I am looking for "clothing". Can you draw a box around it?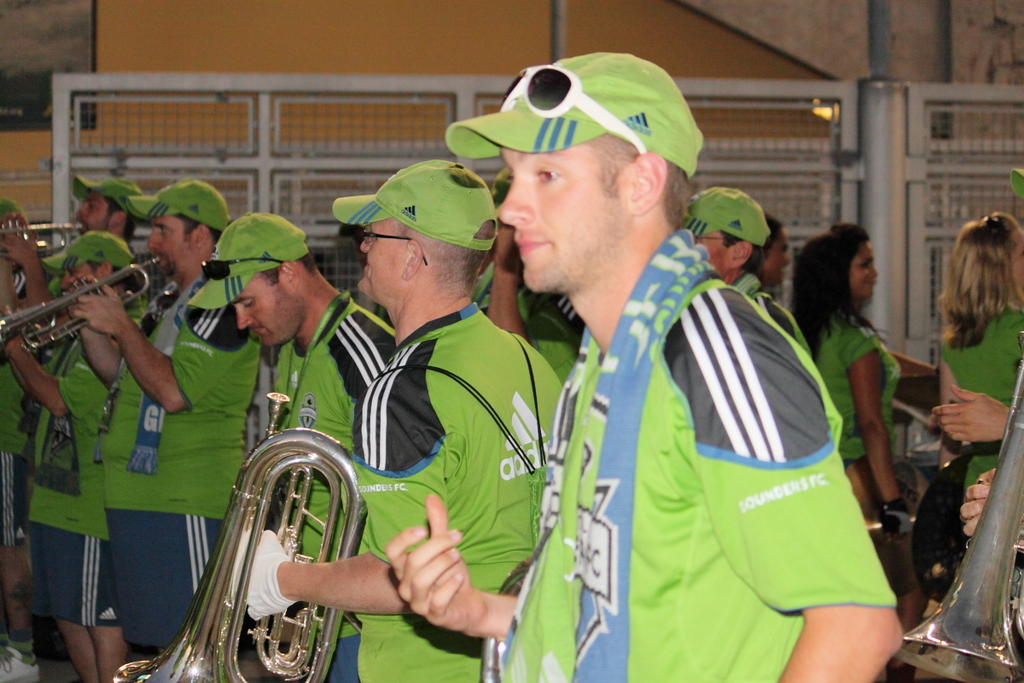
Sure, the bounding box is (left=504, top=196, right=827, bottom=682).
